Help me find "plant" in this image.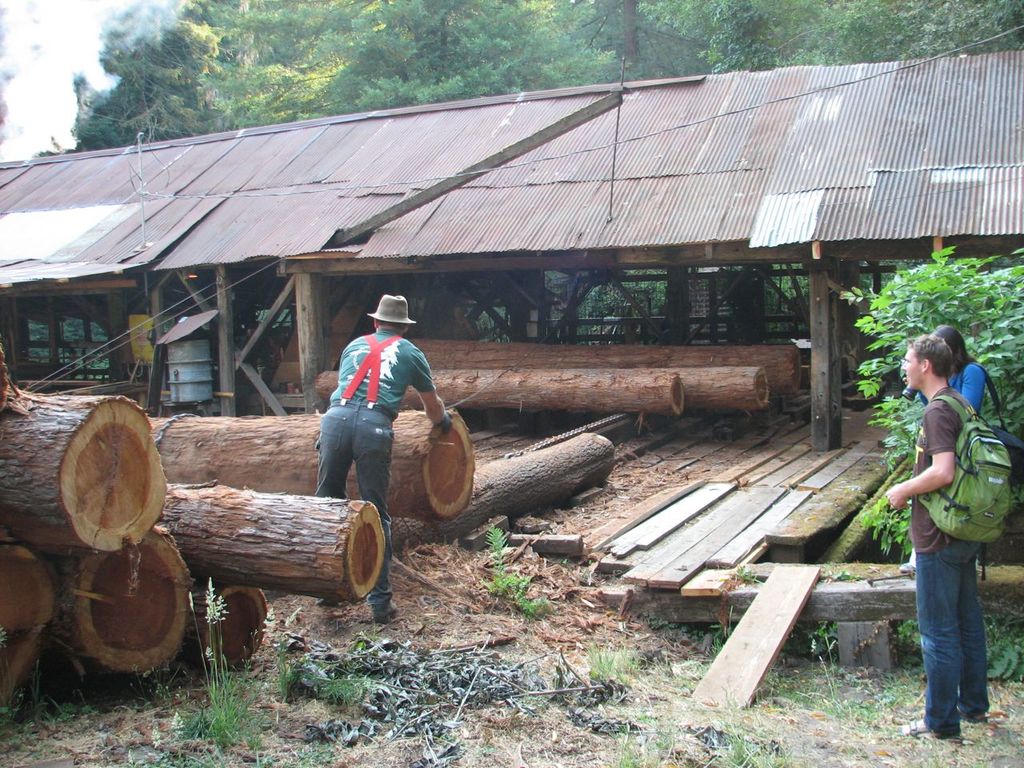
Found it: [270,613,407,710].
